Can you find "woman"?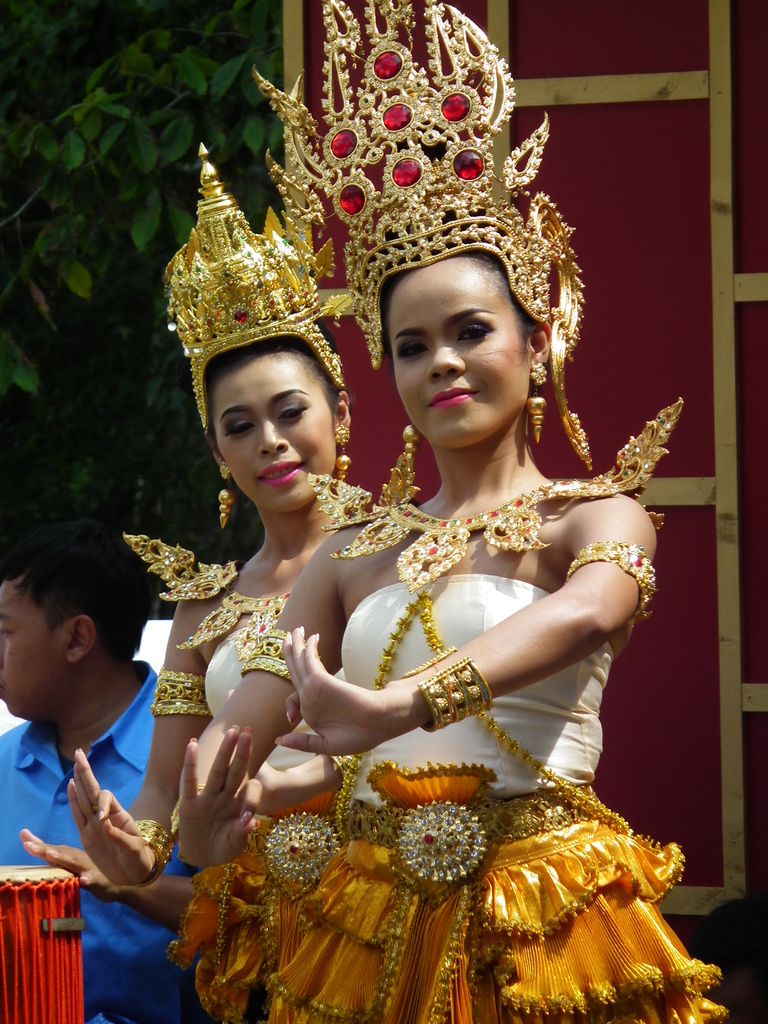
Yes, bounding box: detection(181, 0, 724, 1023).
